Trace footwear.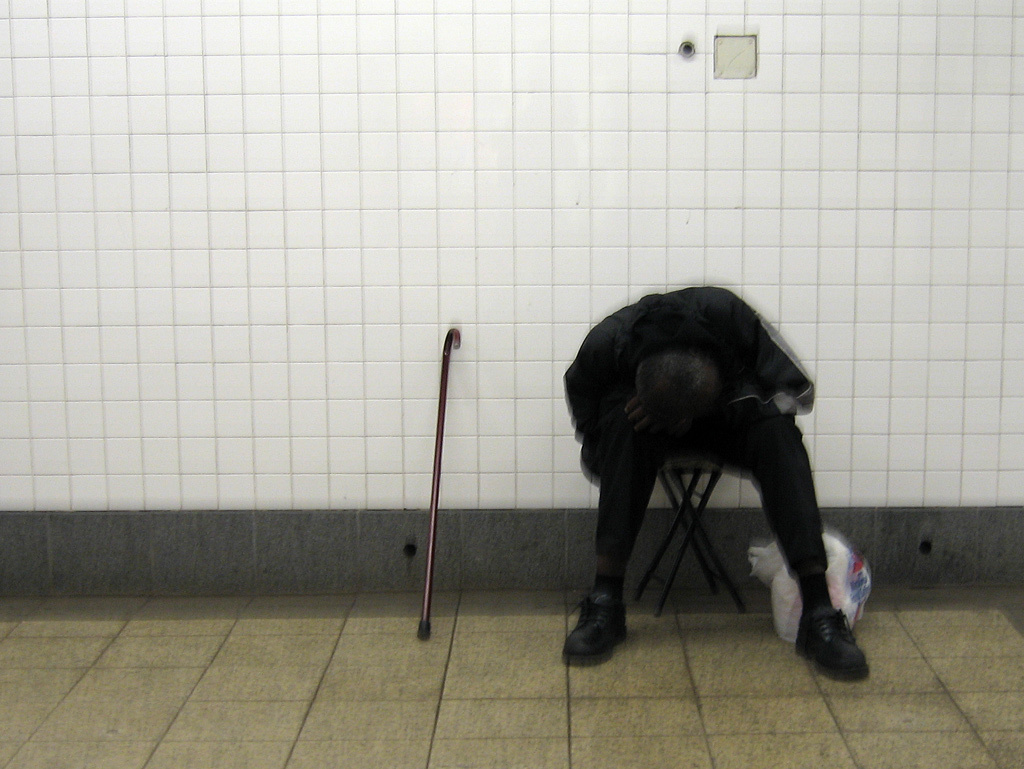
Traced to Rect(561, 598, 631, 662).
